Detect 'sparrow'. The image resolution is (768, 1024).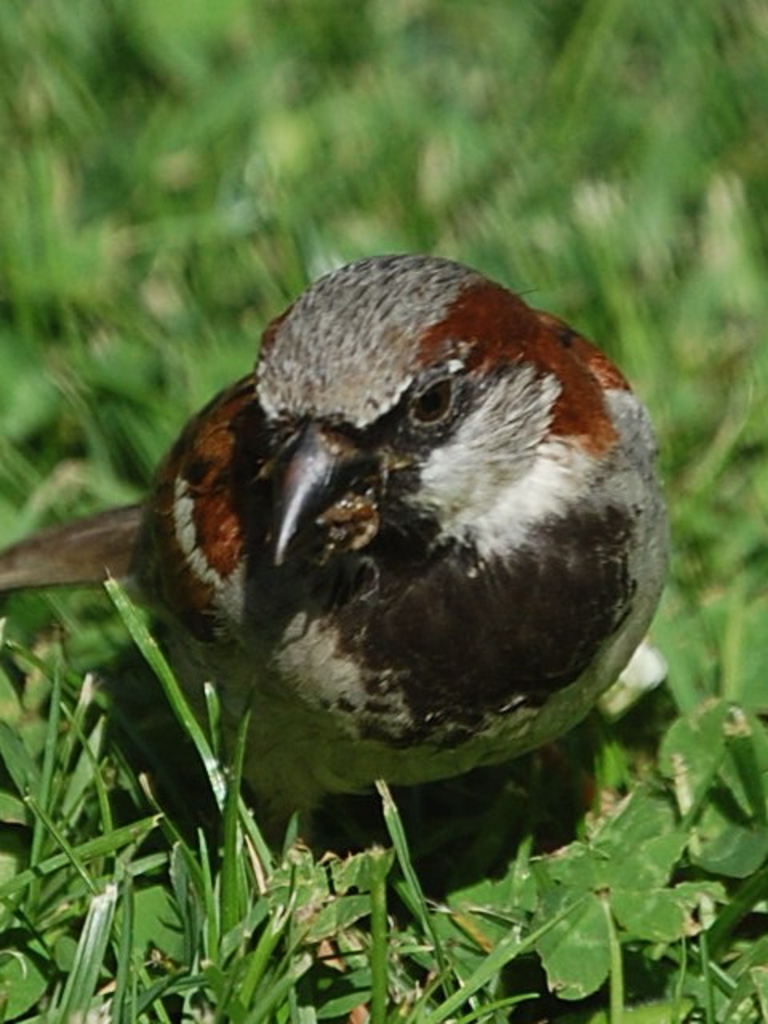
l=0, t=248, r=670, b=827.
